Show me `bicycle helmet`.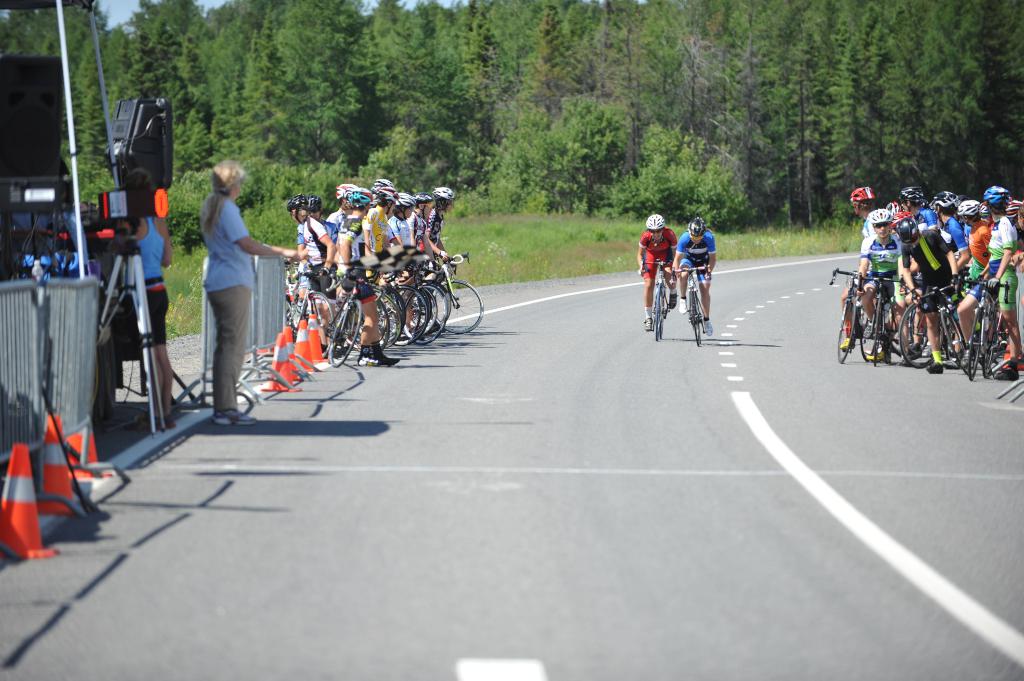
`bicycle helmet` is here: BBox(689, 216, 709, 236).
